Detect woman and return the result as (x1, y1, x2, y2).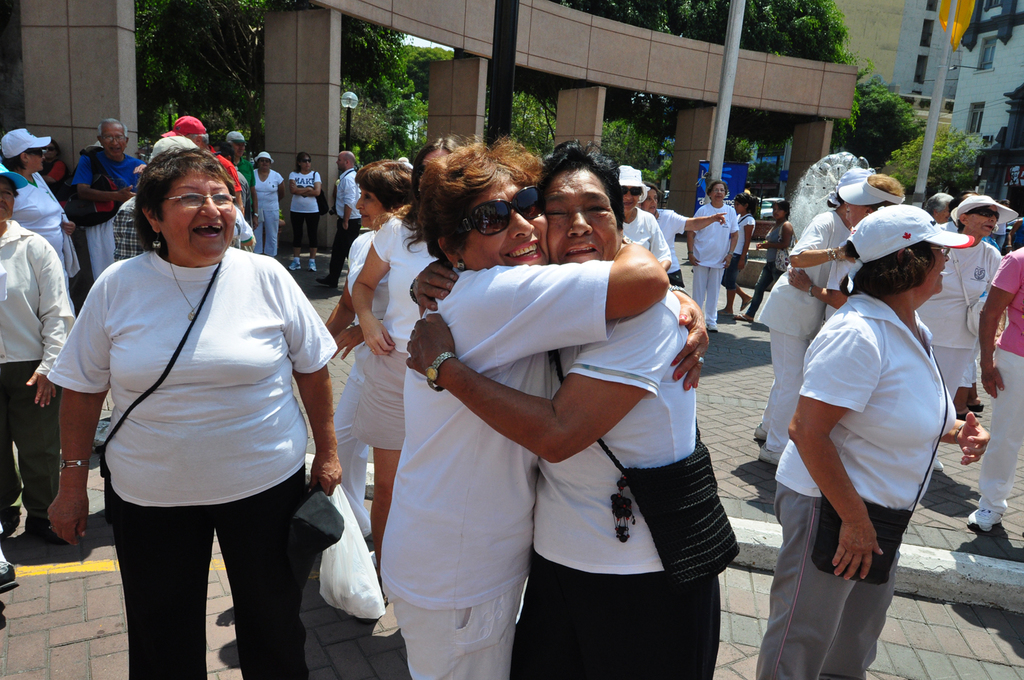
(399, 132, 720, 679).
